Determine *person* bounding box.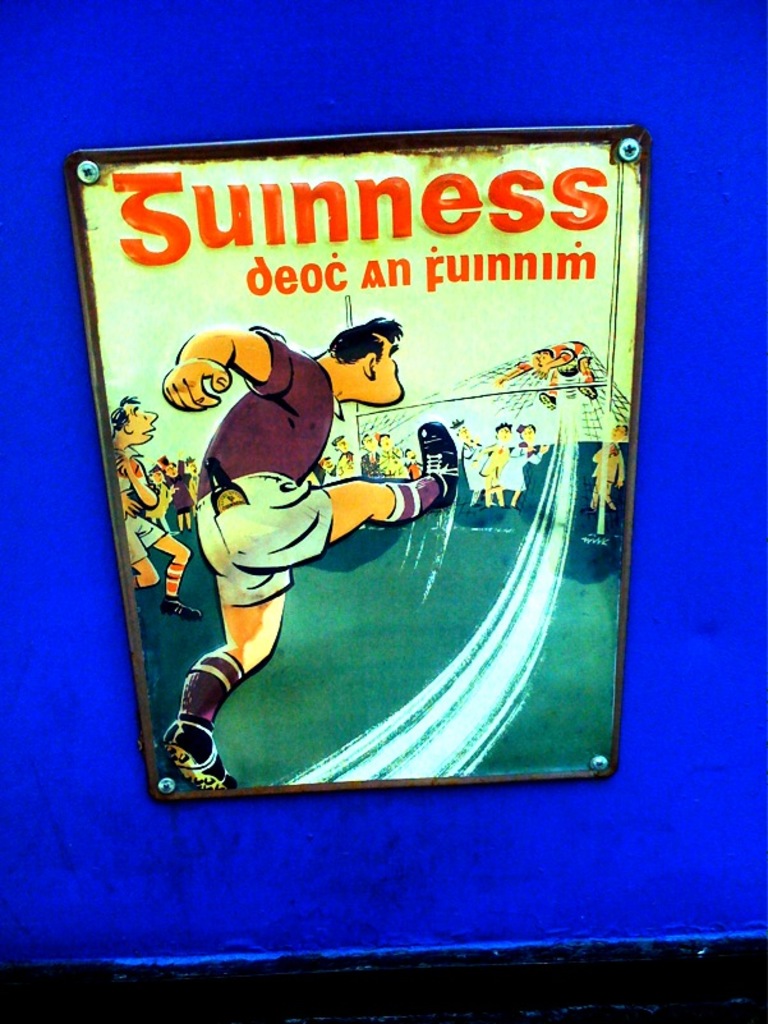
Determined: rect(501, 419, 551, 511).
